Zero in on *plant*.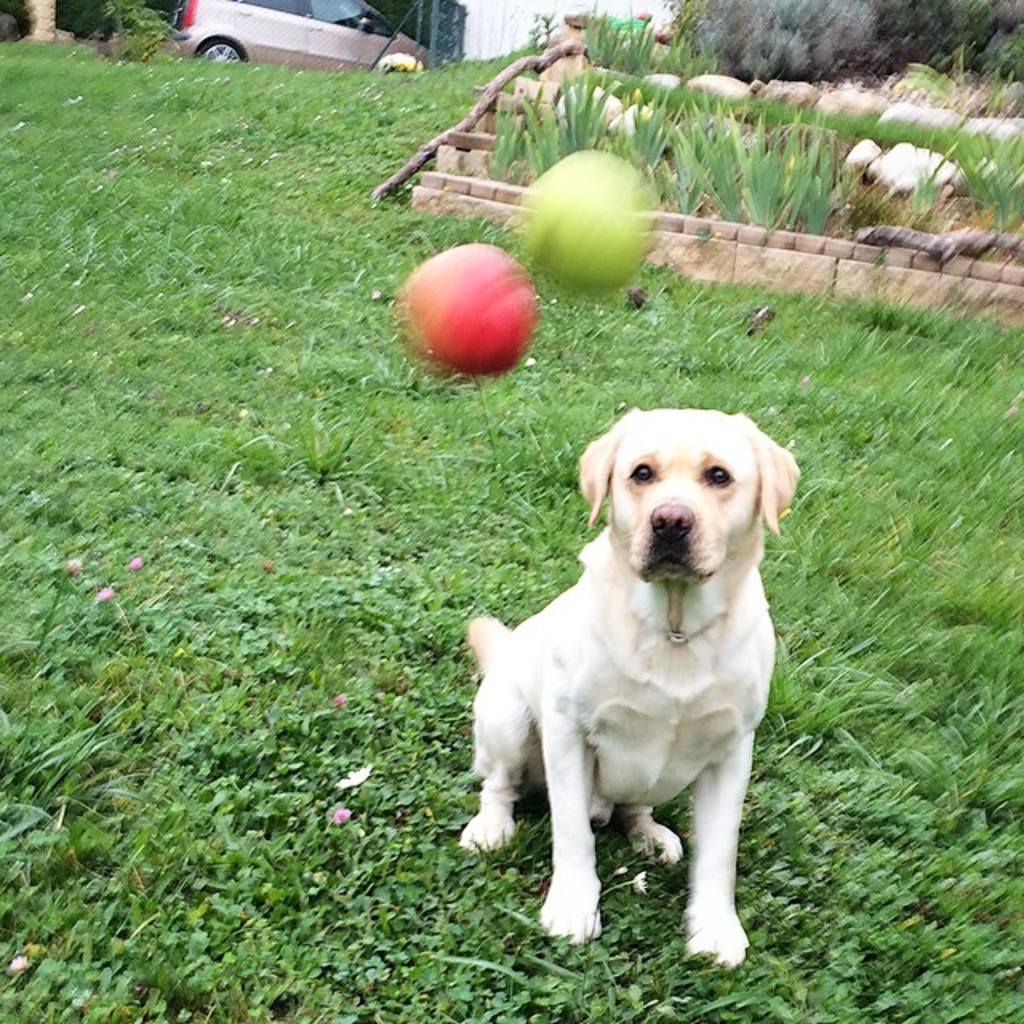
Zeroed in: x1=104, y1=0, x2=186, y2=58.
